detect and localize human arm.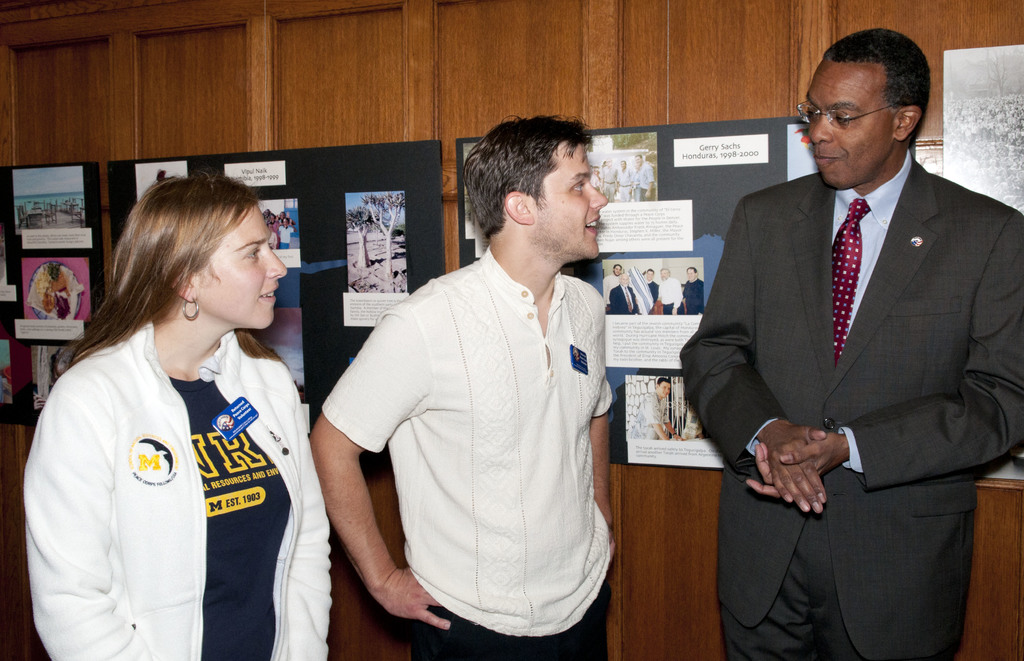
Localized at locate(580, 312, 613, 560).
